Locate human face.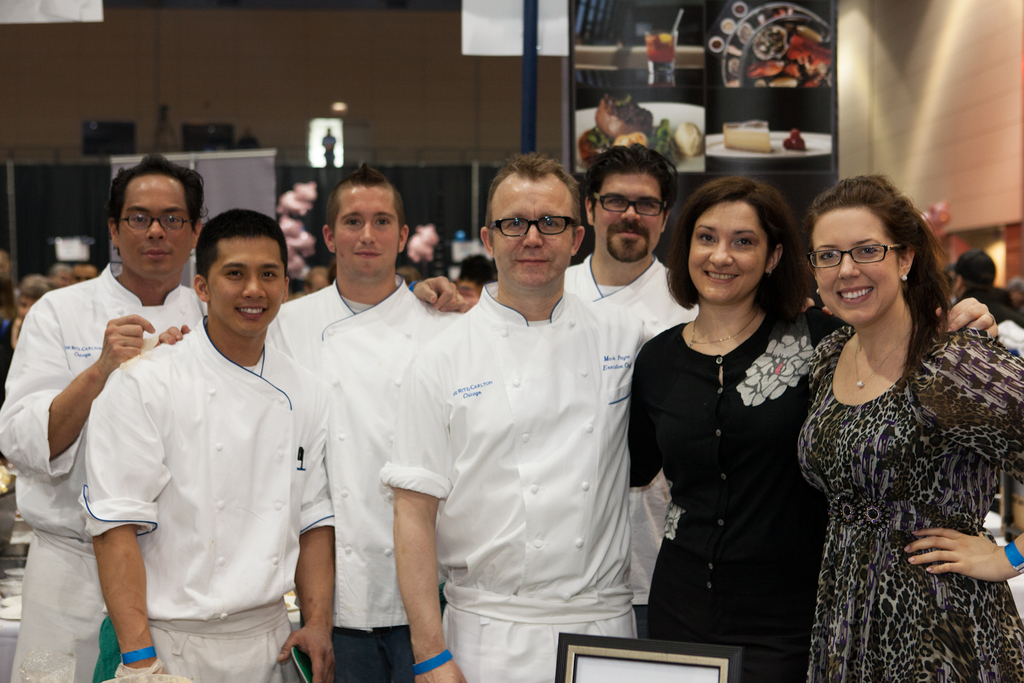
Bounding box: <box>115,171,191,272</box>.
